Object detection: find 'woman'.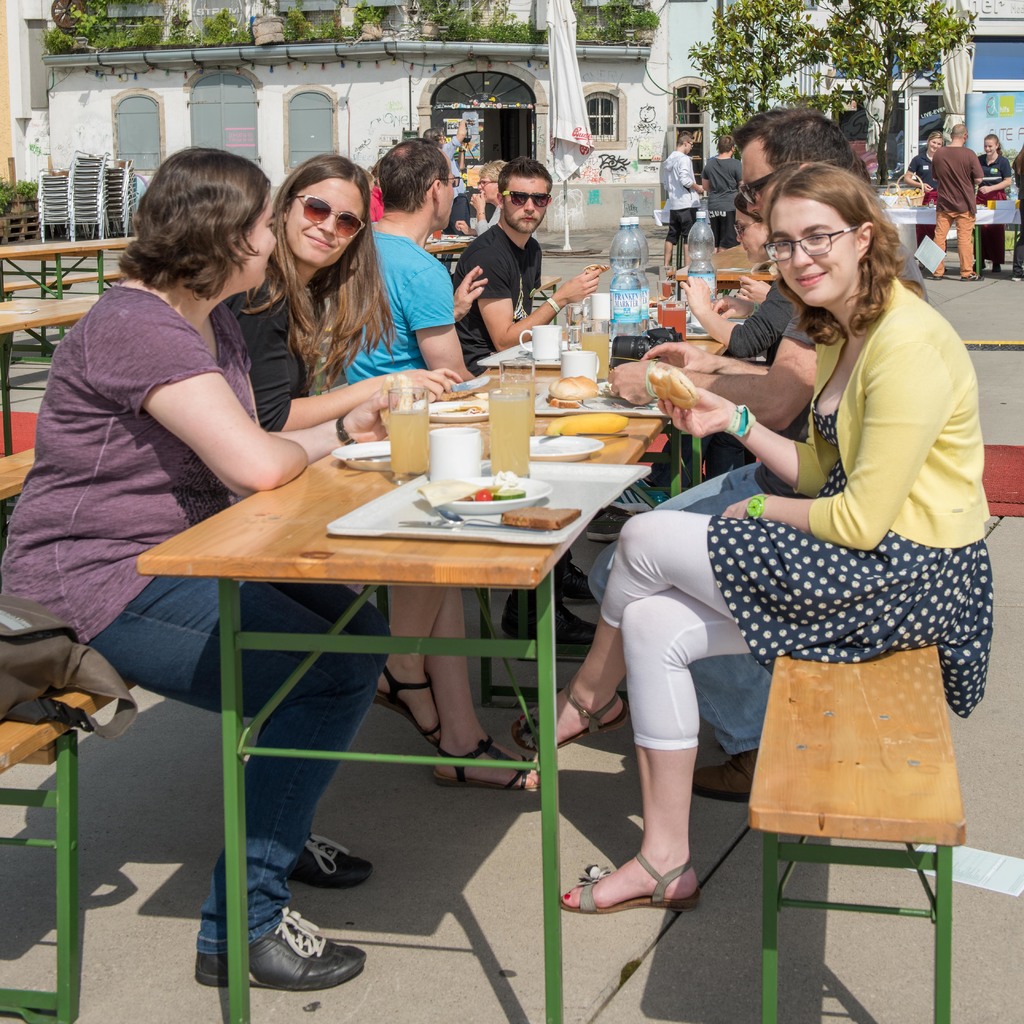
(706, 195, 783, 323).
